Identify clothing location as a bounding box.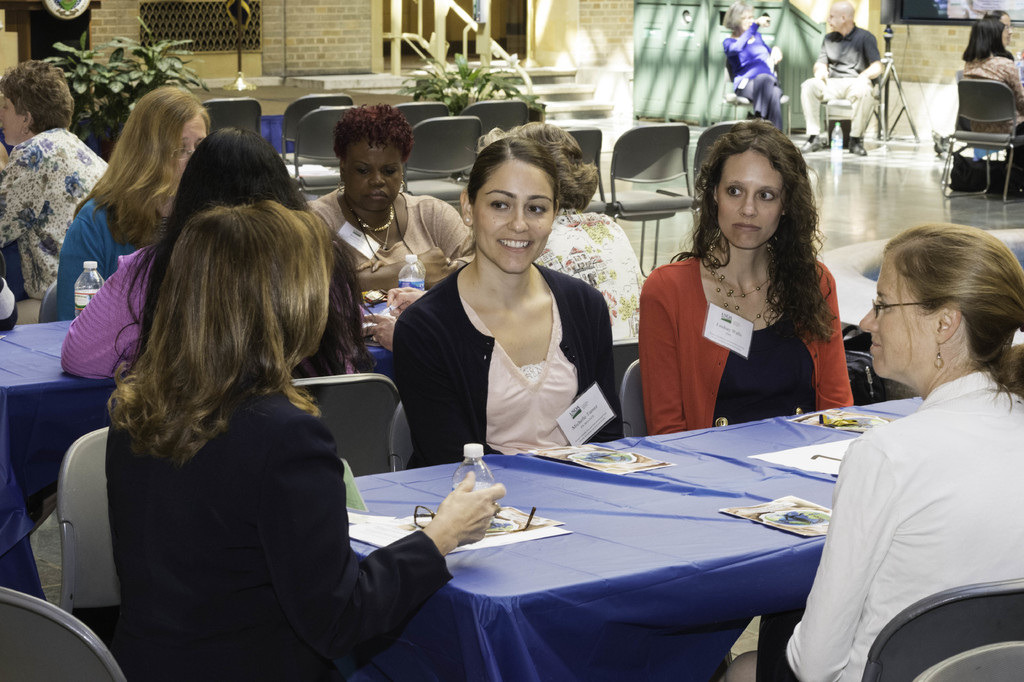
{"x1": 304, "y1": 183, "x2": 480, "y2": 294}.
